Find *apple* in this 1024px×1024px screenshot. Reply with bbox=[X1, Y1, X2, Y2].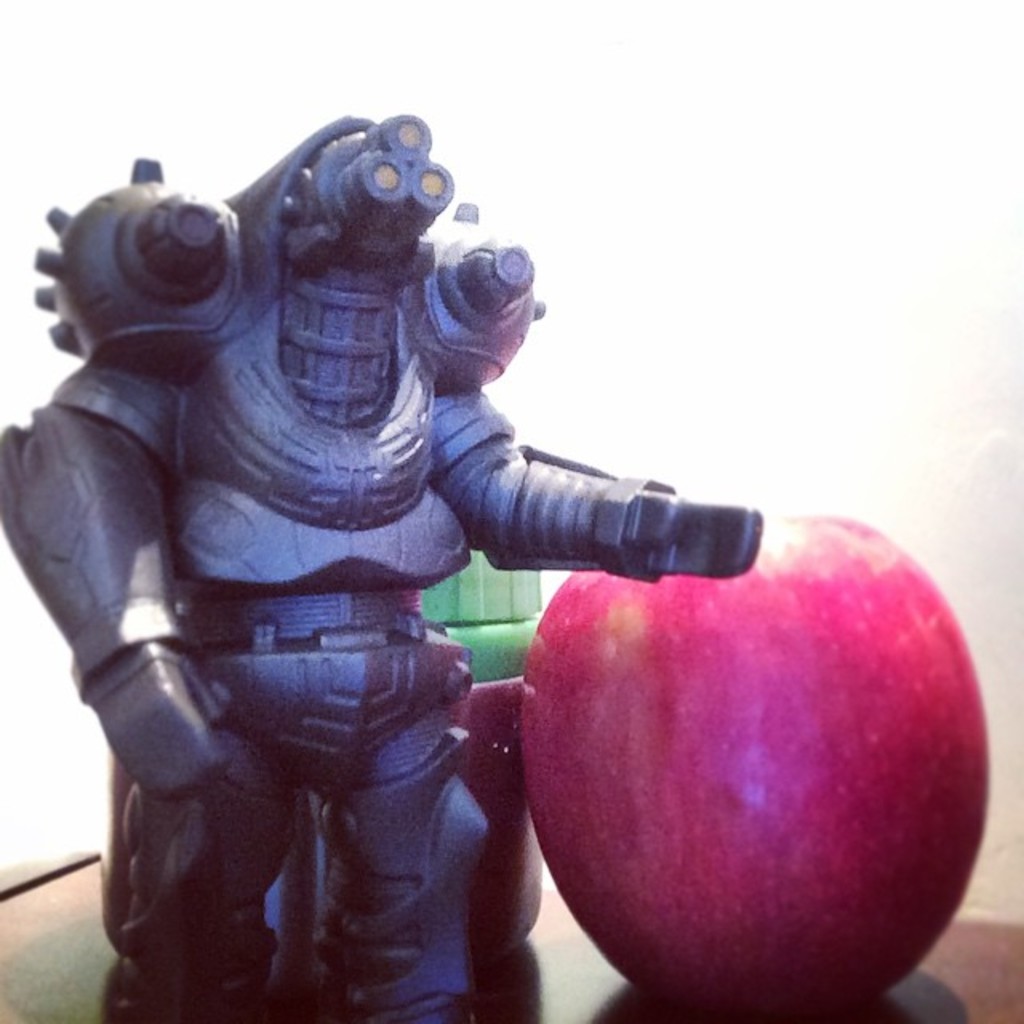
bbox=[531, 499, 995, 1023].
